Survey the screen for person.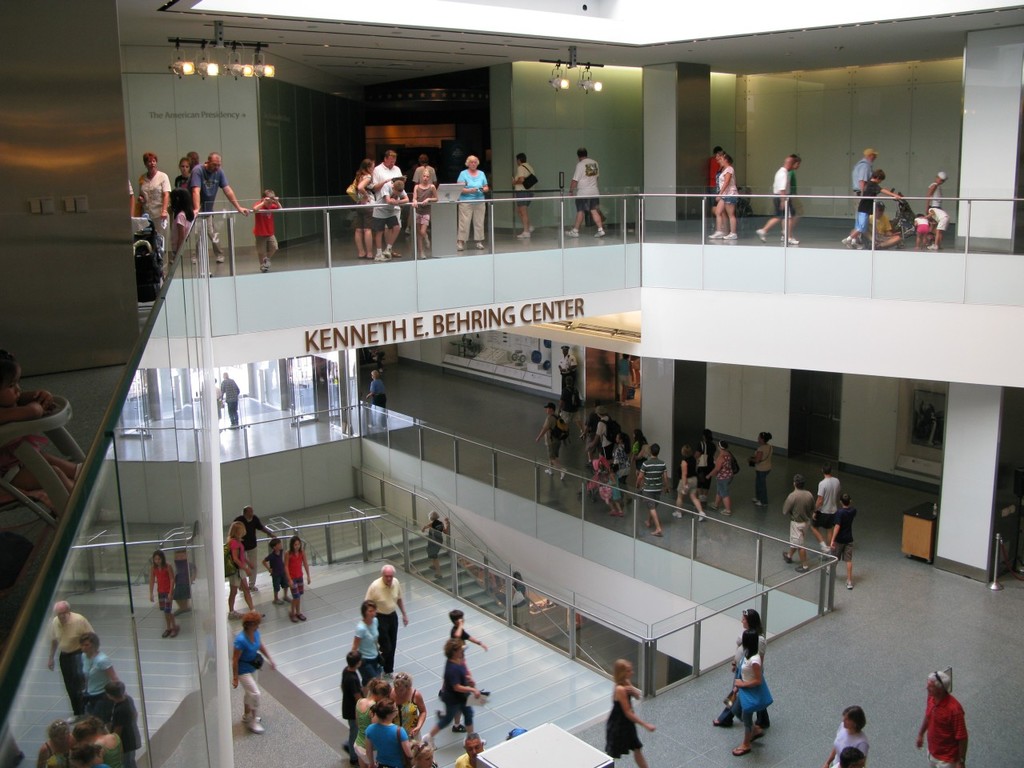
Survey found: box=[783, 156, 802, 222].
